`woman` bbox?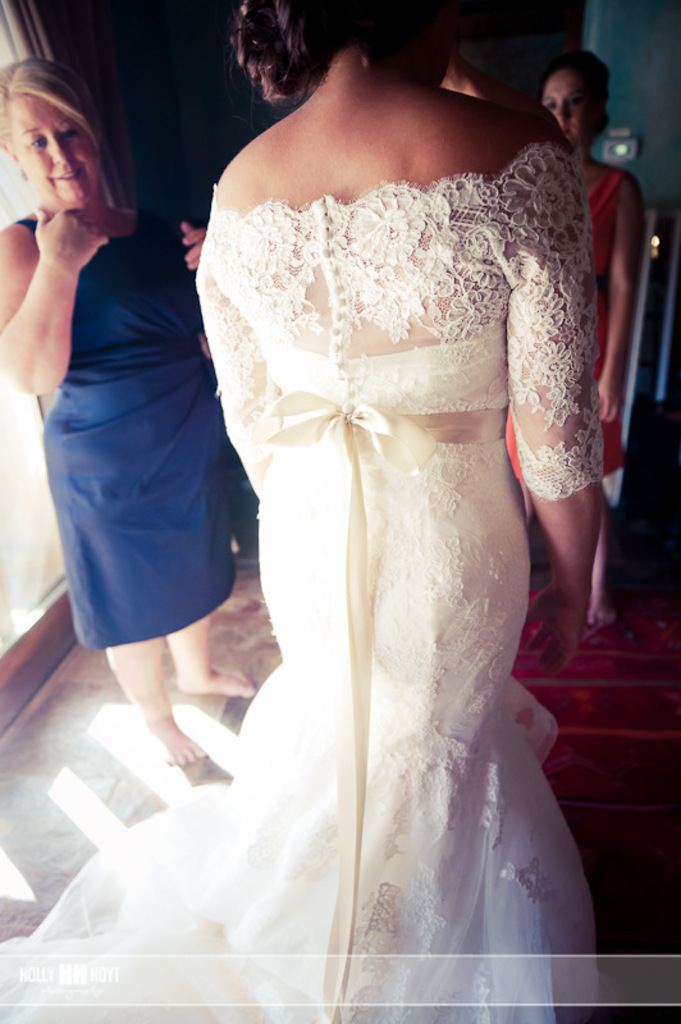
(495,46,644,639)
